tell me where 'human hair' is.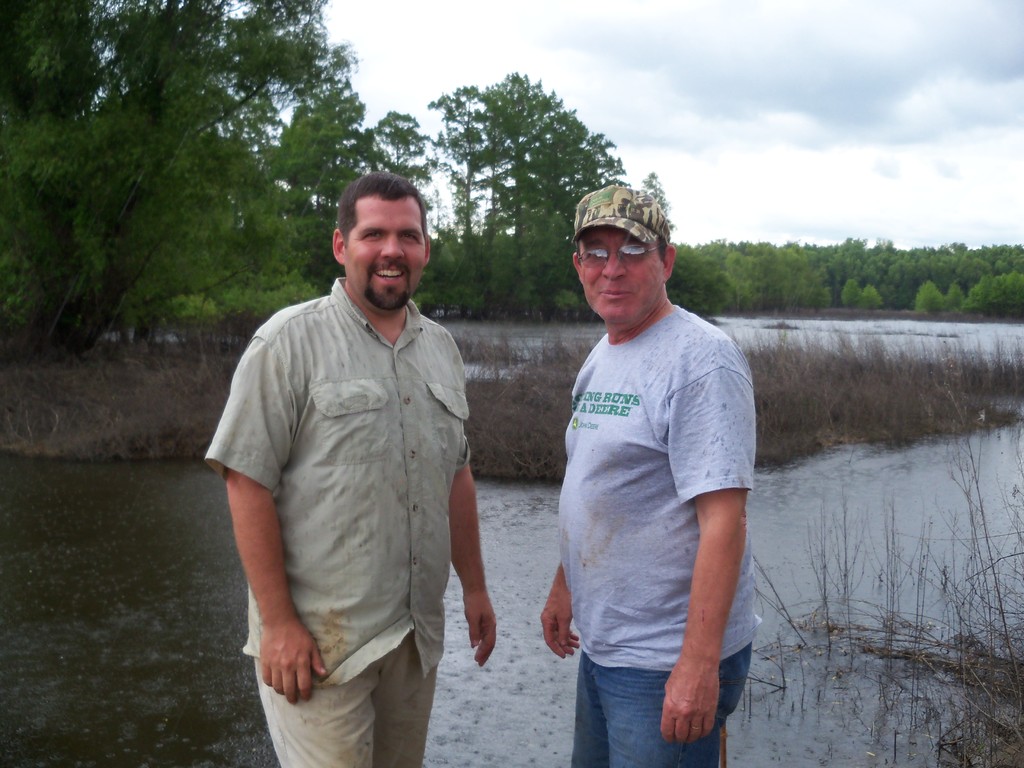
'human hair' is at rect(317, 173, 421, 271).
